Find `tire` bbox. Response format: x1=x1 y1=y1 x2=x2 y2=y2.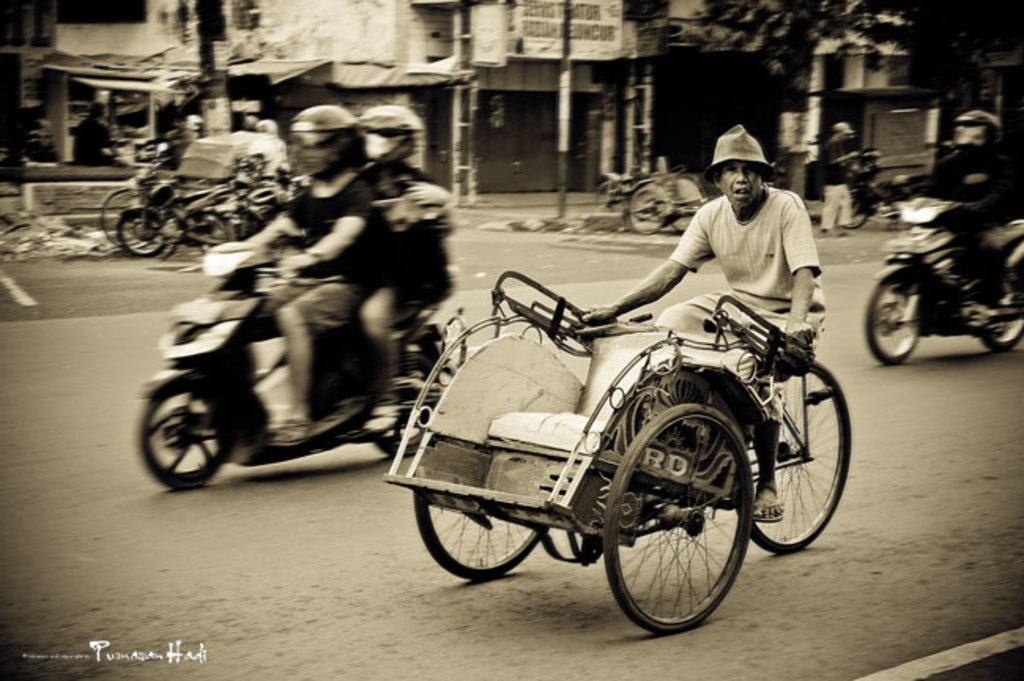
x1=602 y1=402 x2=755 y2=632.
